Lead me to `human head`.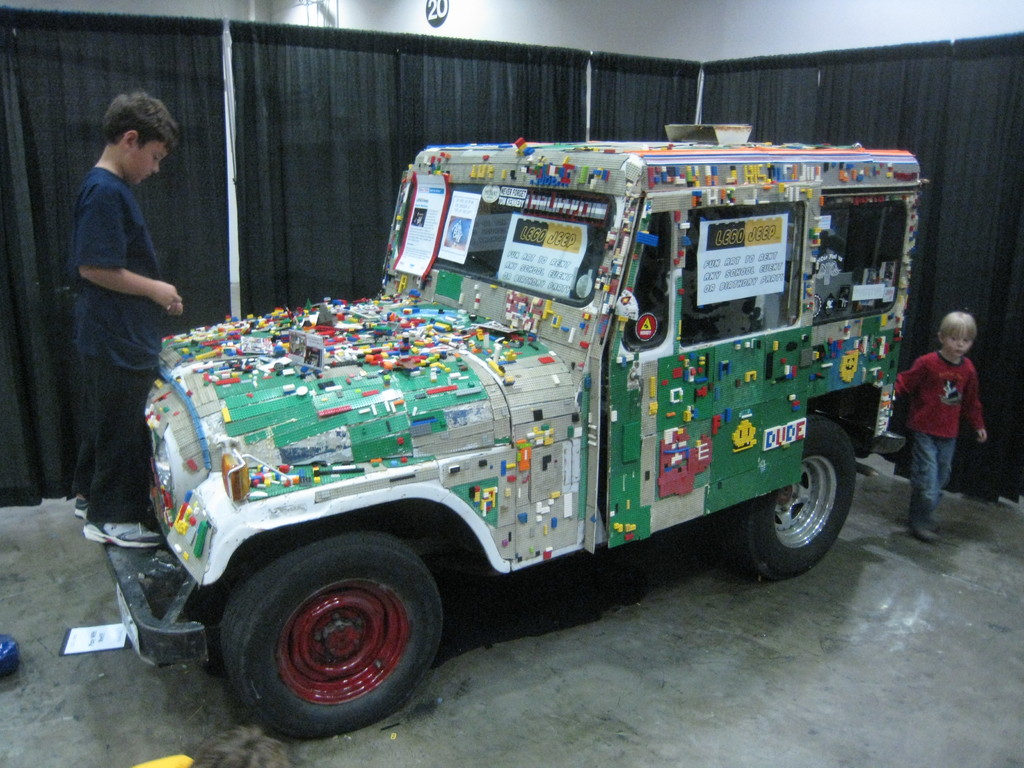
Lead to rect(81, 88, 172, 175).
